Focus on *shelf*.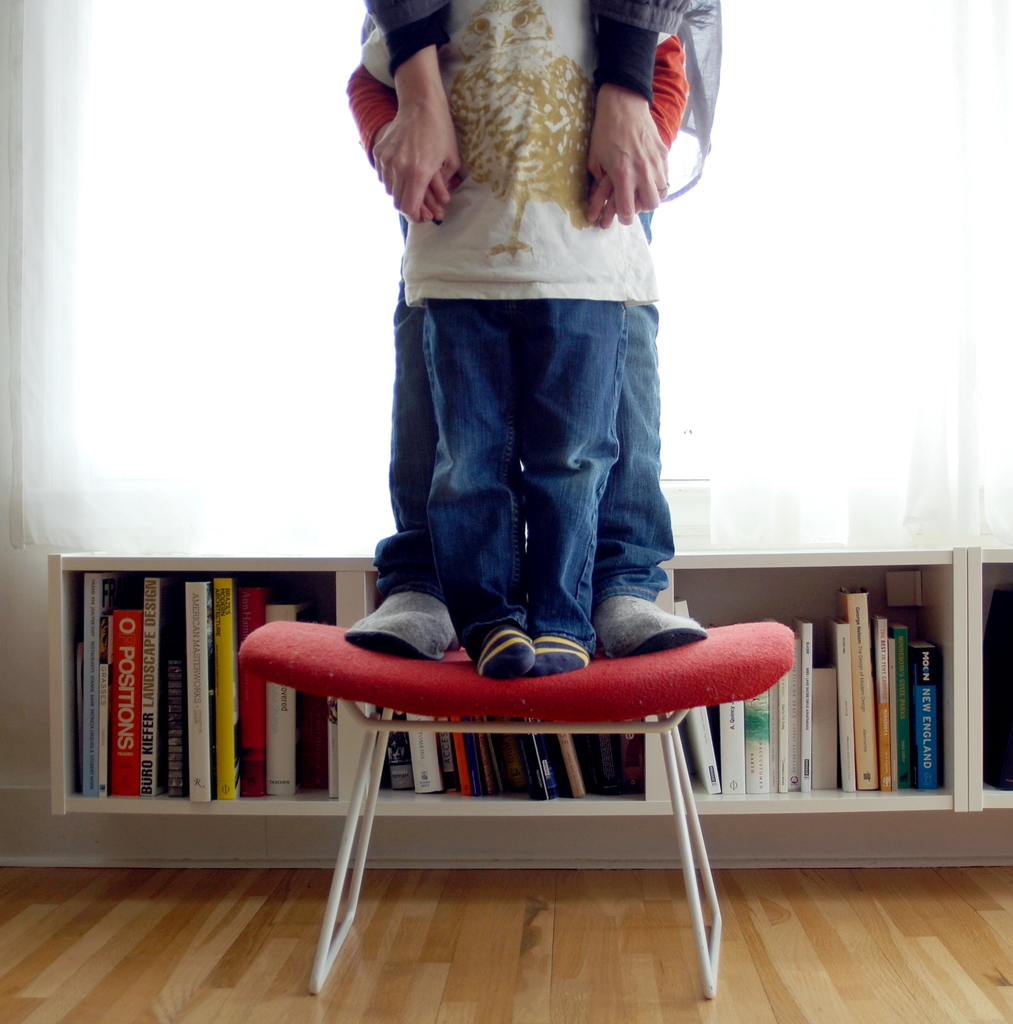
Focused at locate(661, 548, 965, 824).
